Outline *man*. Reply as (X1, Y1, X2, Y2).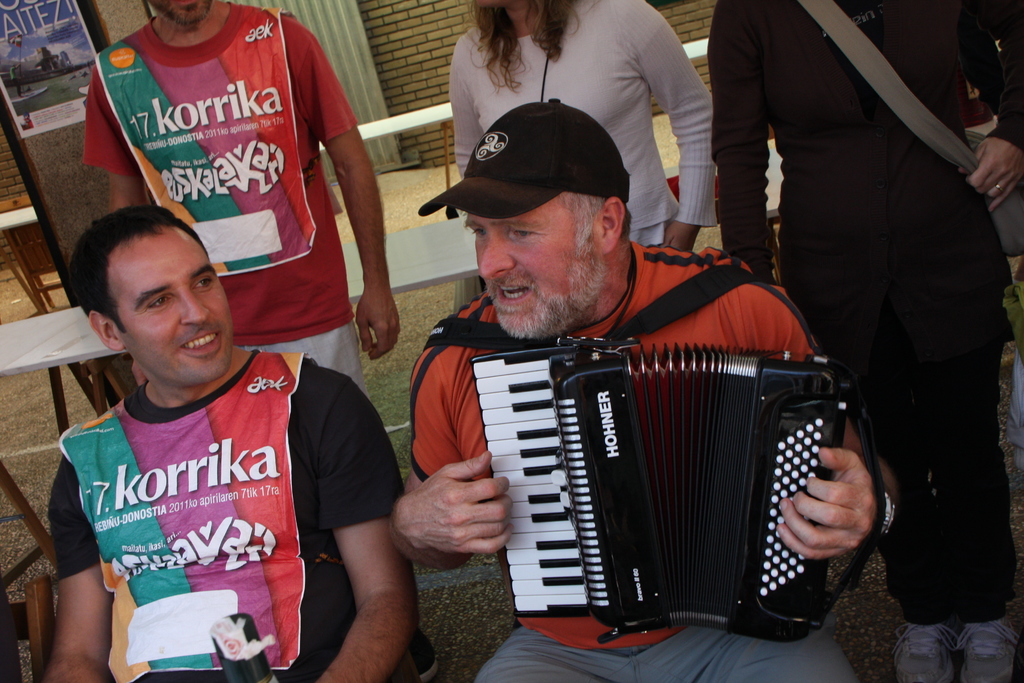
(721, 0, 1023, 682).
